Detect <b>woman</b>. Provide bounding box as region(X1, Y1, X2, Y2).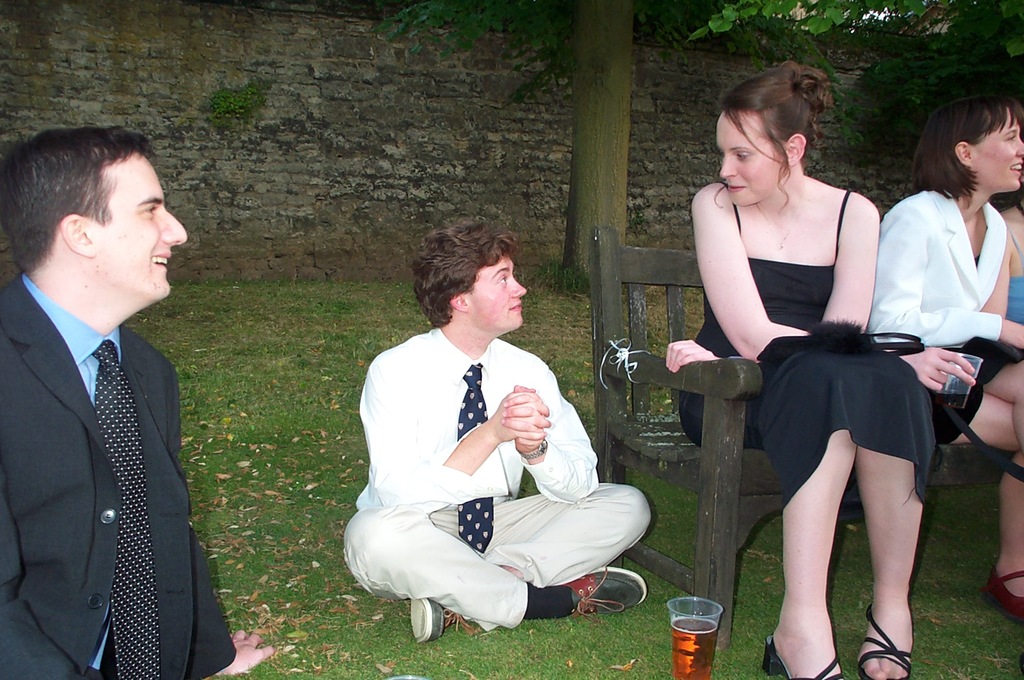
region(662, 51, 976, 679).
